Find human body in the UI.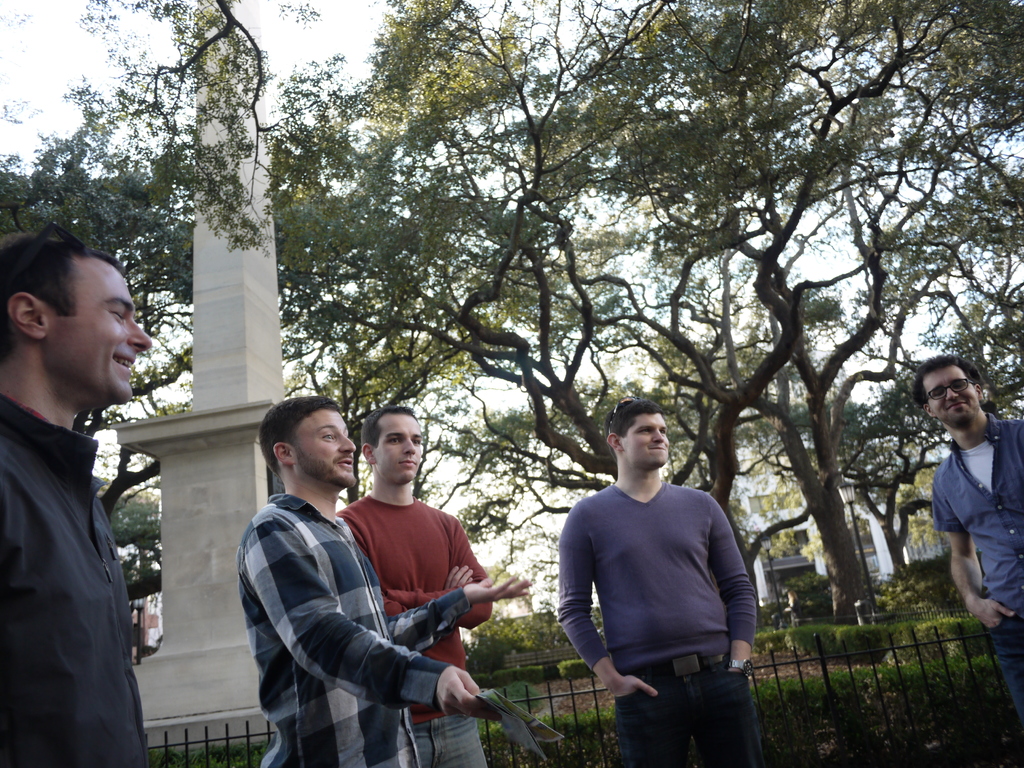
UI element at {"x1": 911, "y1": 355, "x2": 1023, "y2": 729}.
